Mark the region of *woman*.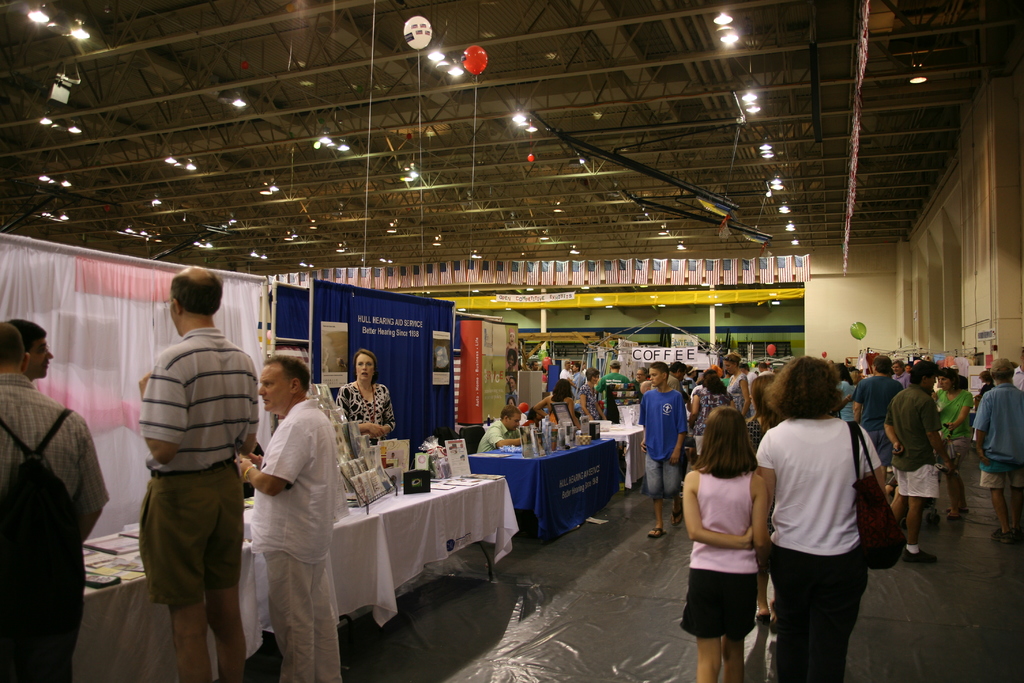
Region: x1=929 y1=366 x2=975 y2=516.
